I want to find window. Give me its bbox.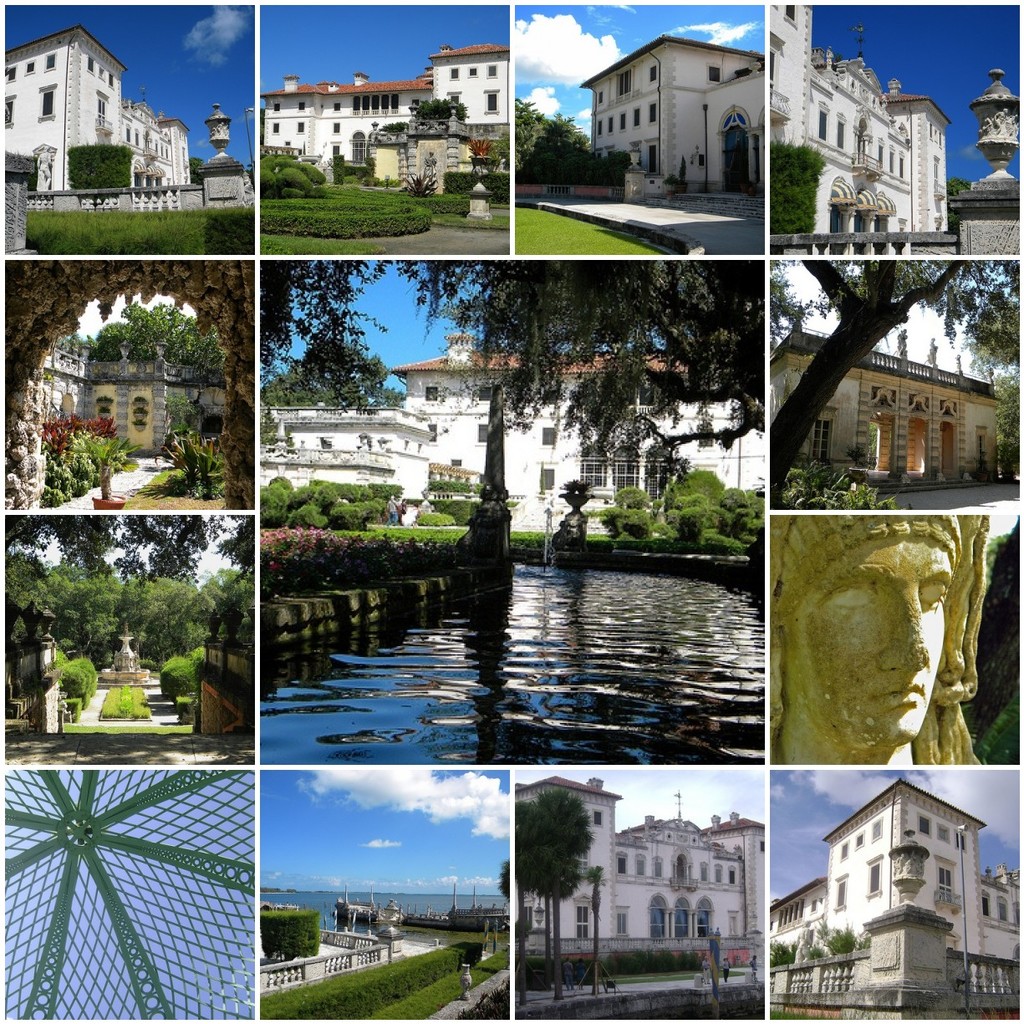
x1=448, y1=96, x2=456, y2=104.
